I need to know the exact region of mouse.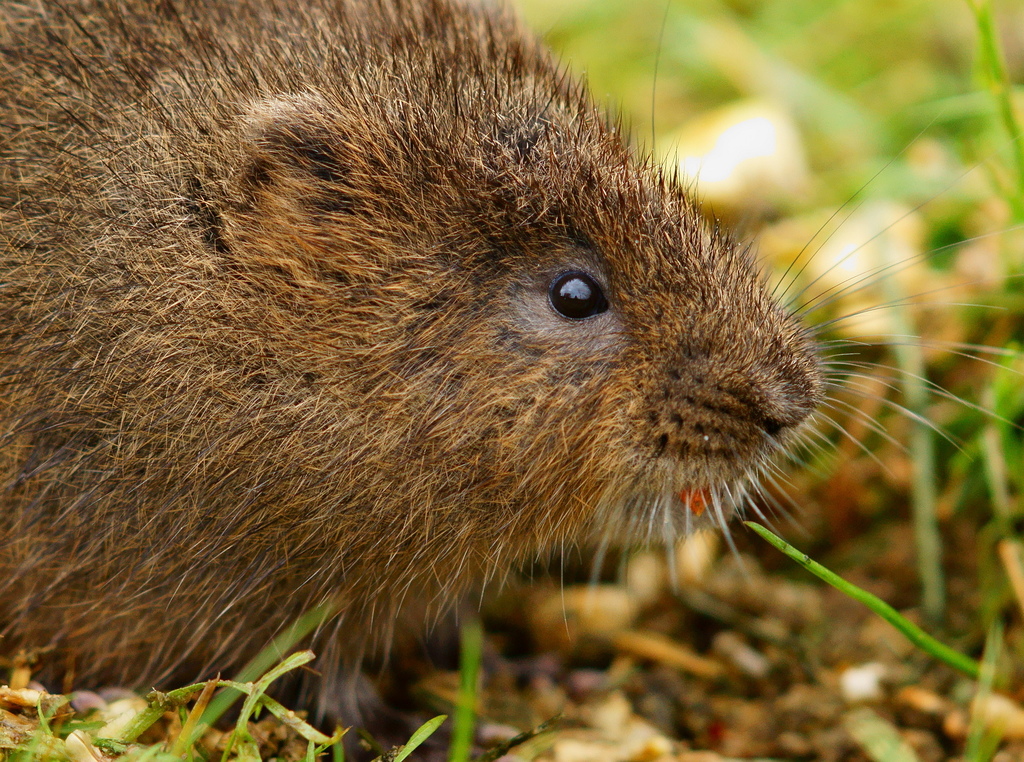
Region: rect(0, 0, 1021, 761).
